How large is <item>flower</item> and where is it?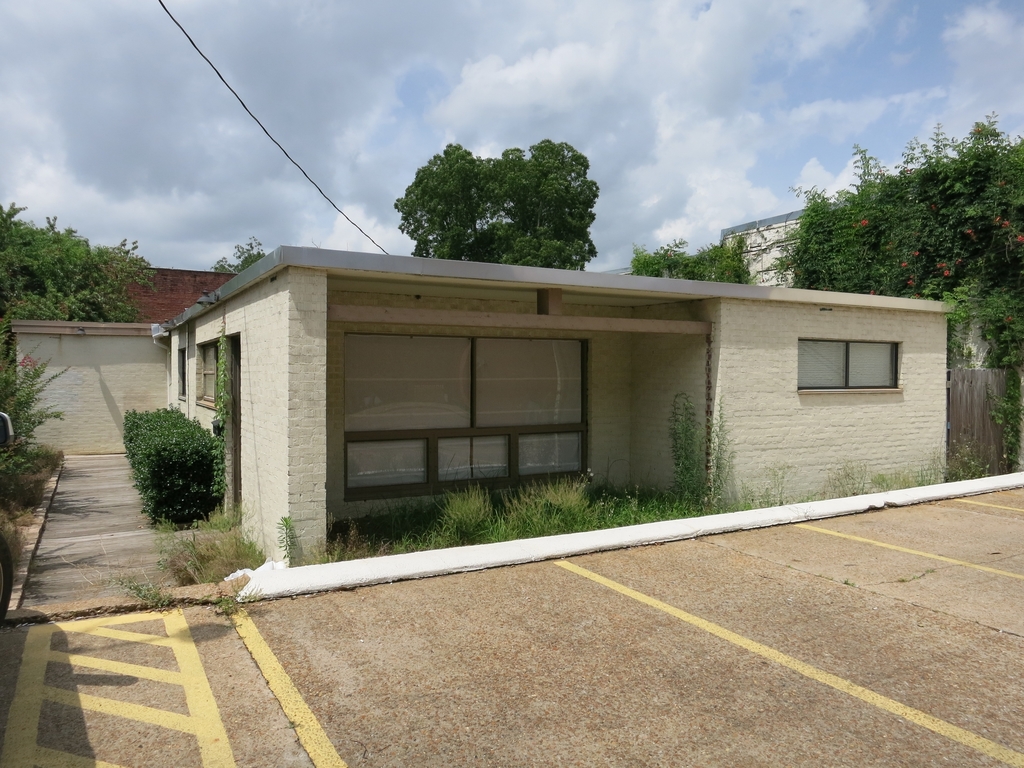
Bounding box: select_region(860, 221, 867, 226).
